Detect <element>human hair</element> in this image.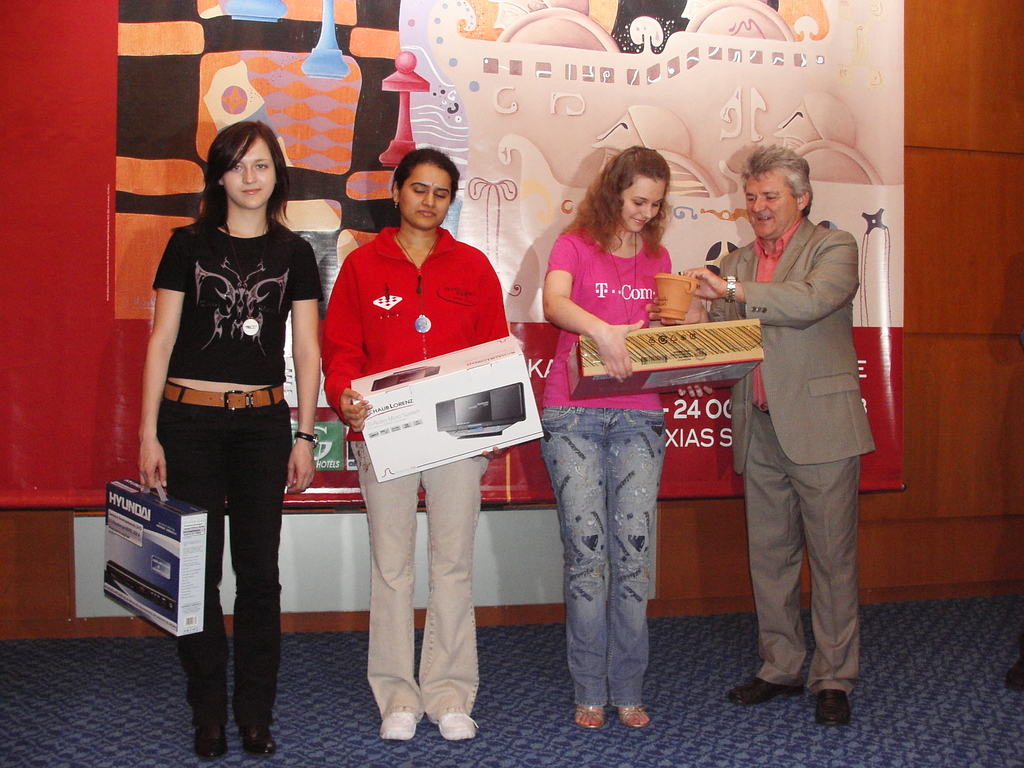
Detection: [590,139,678,266].
